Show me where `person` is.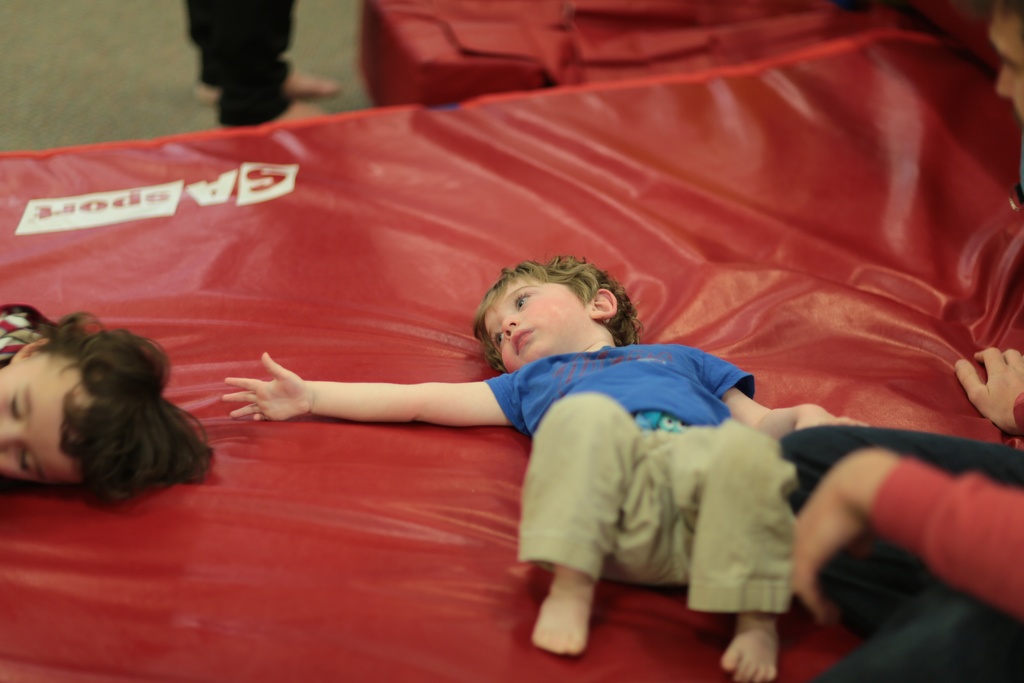
`person` is at [x1=794, y1=347, x2=1023, y2=629].
